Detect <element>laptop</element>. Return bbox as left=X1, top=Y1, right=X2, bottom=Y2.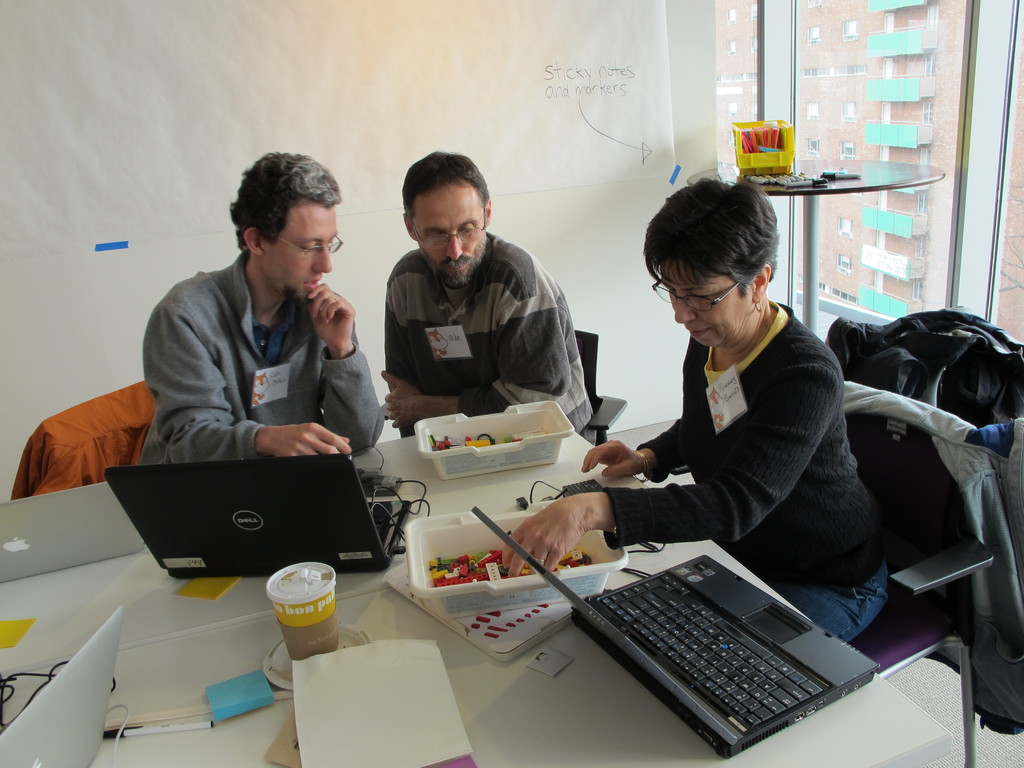
left=472, top=507, right=882, bottom=757.
